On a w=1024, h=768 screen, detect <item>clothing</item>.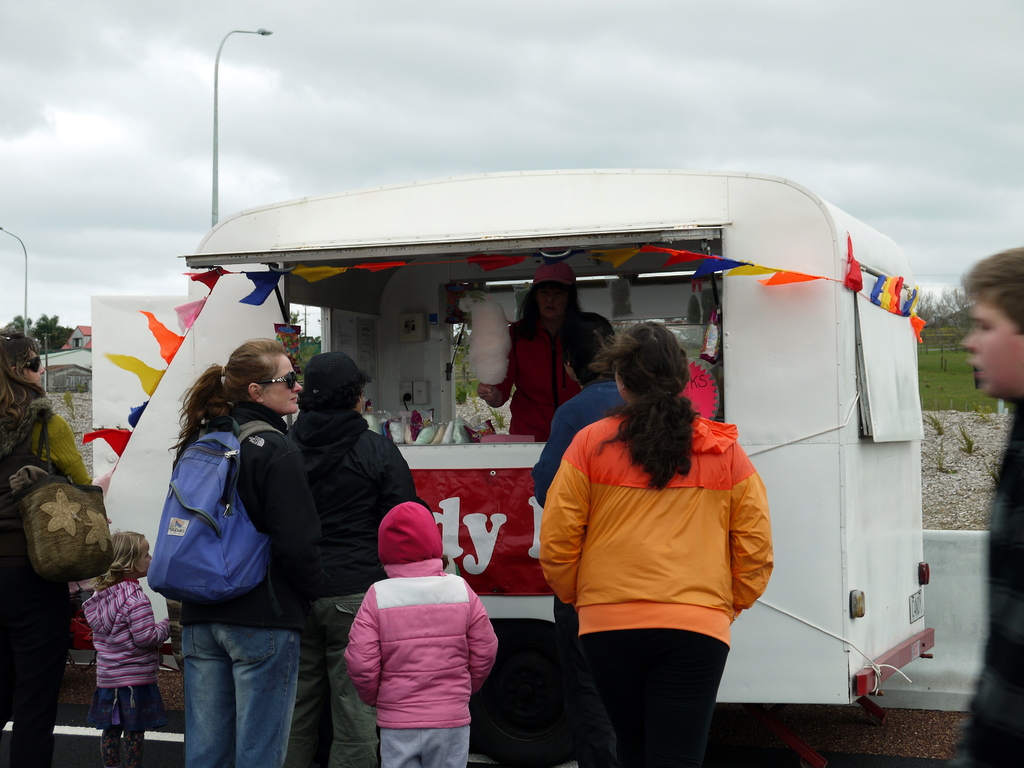
(0, 392, 79, 767).
